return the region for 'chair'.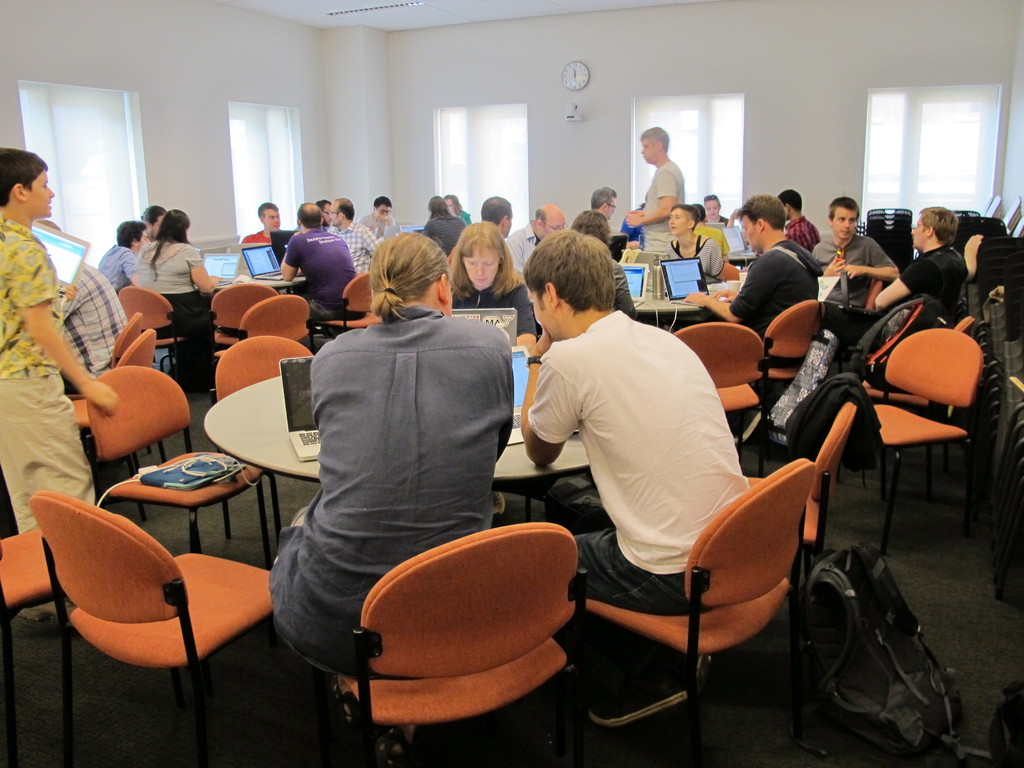
bbox=[30, 490, 280, 767].
